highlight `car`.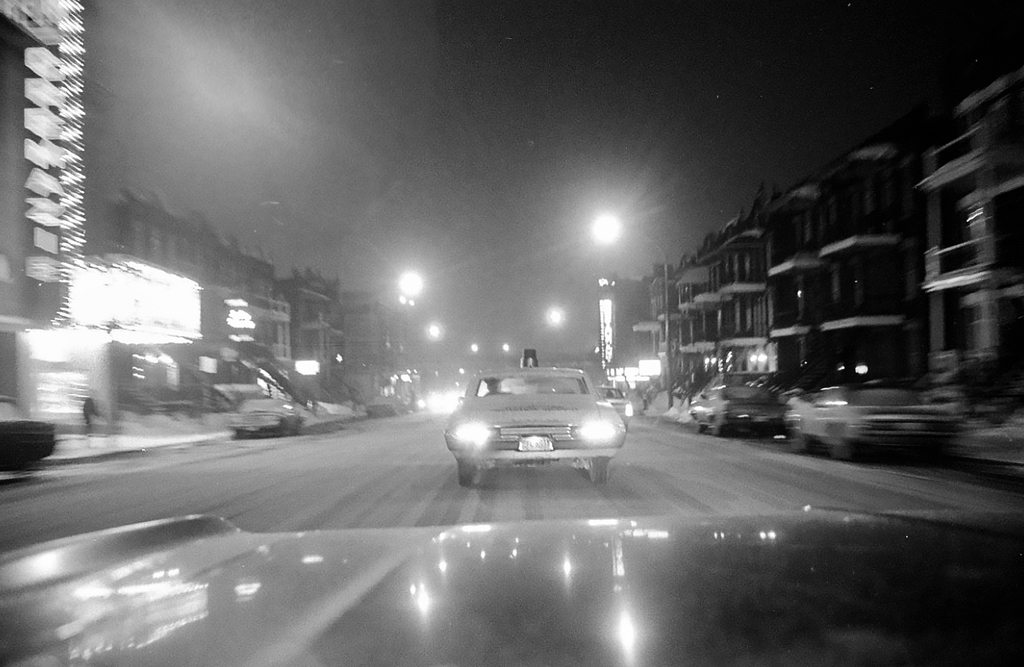
Highlighted region: {"left": 596, "top": 386, "right": 634, "bottom": 431}.
